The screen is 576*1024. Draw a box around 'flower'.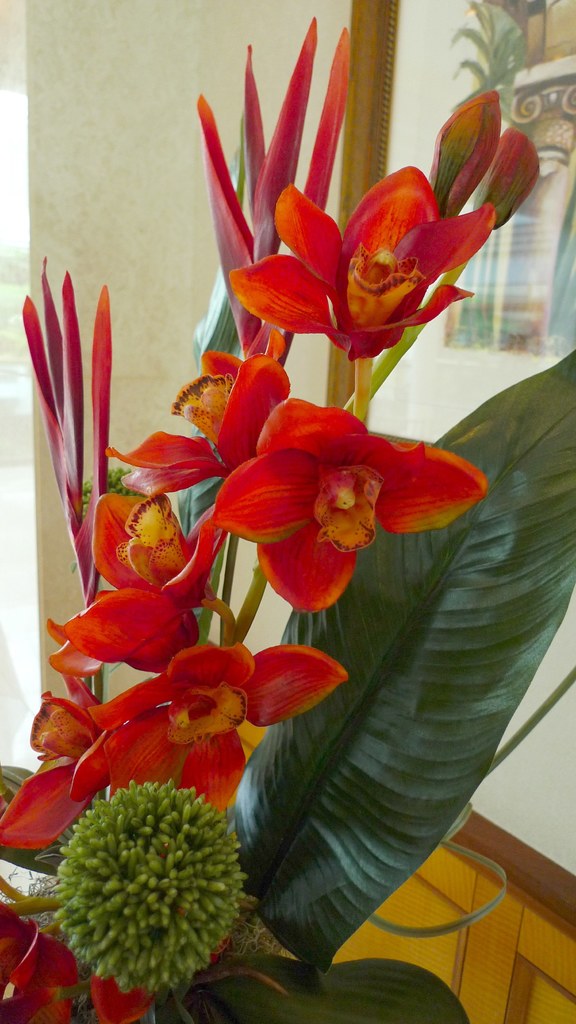
208,394,470,607.
